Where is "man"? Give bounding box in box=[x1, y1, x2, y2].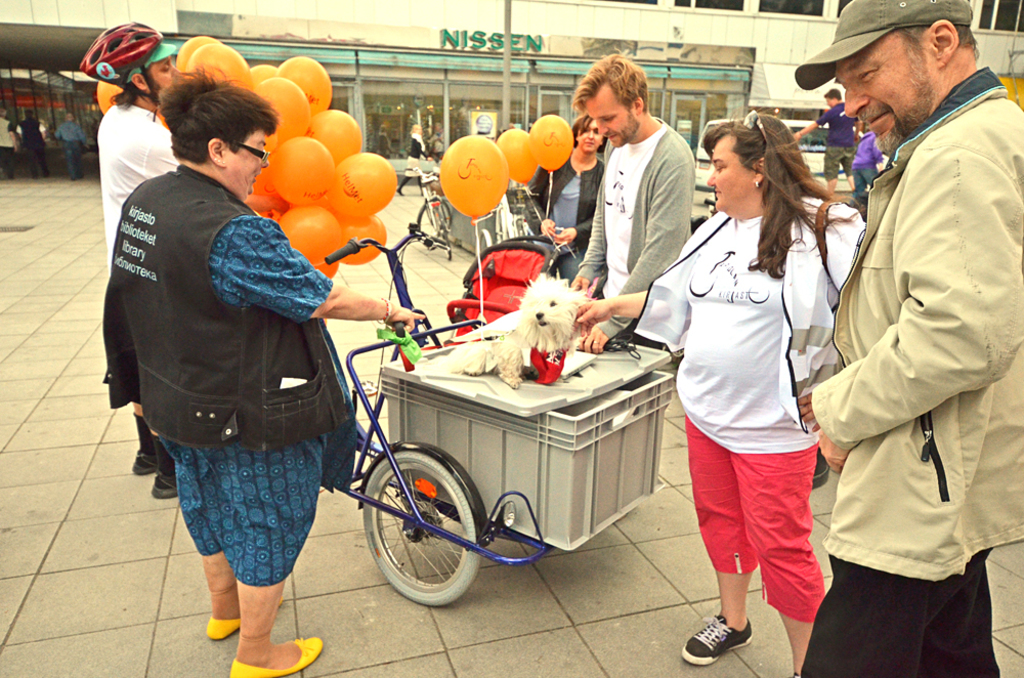
box=[47, 99, 89, 186].
